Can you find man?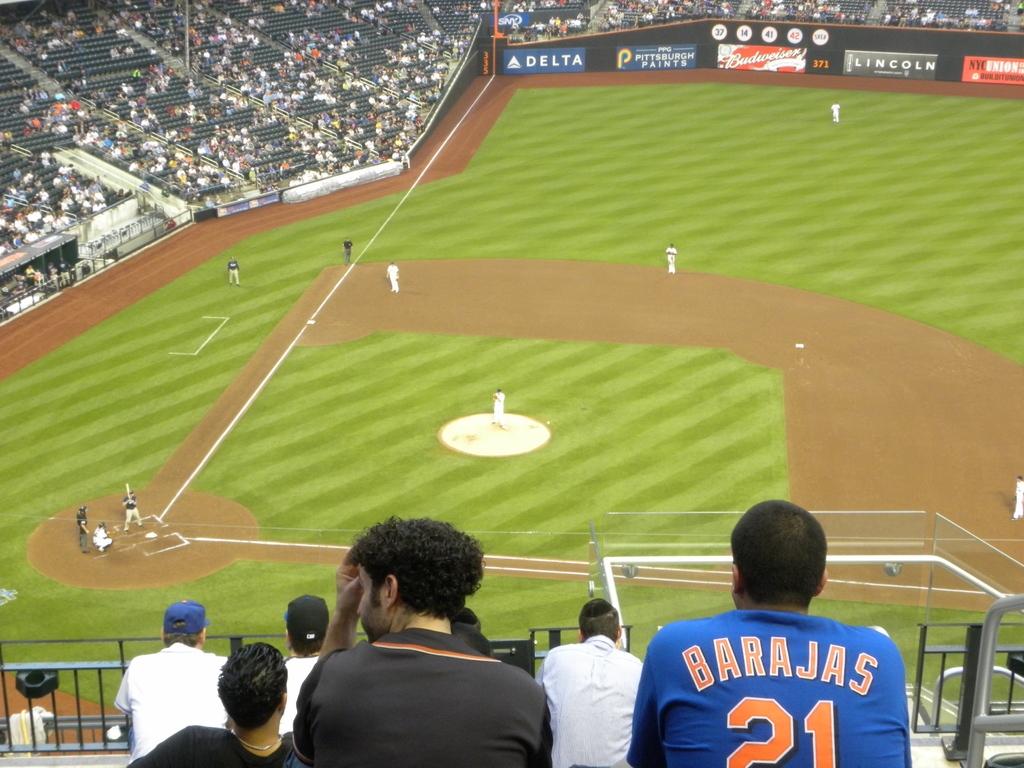
Yes, bounding box: l=120, t=489, r=144, b=533.
